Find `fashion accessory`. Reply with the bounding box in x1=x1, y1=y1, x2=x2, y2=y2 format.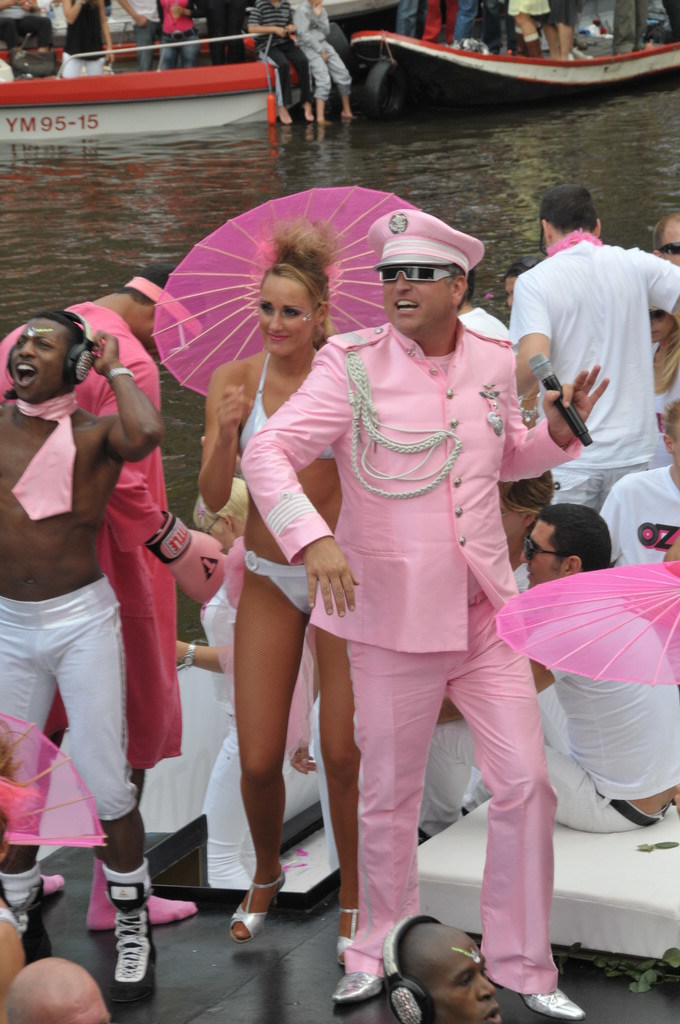
x1=377, y1=266, x2=457, y2=284.
